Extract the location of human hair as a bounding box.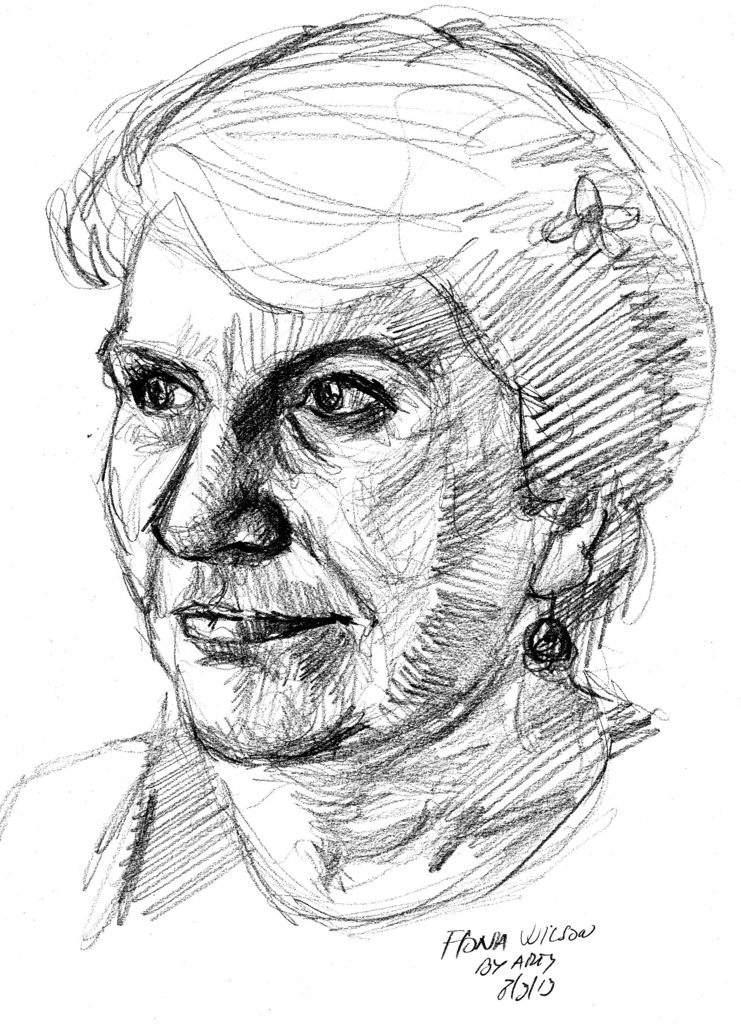
detection(52, 0, 740, 570).
